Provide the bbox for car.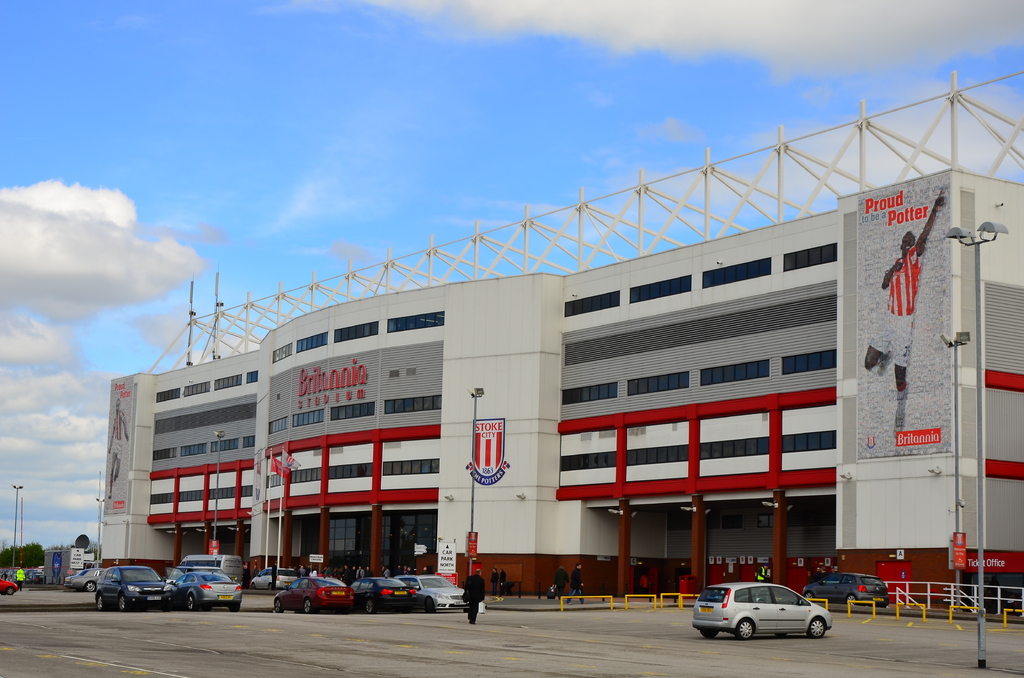
(x1=163, y1=566, x2=248, y2=607).
